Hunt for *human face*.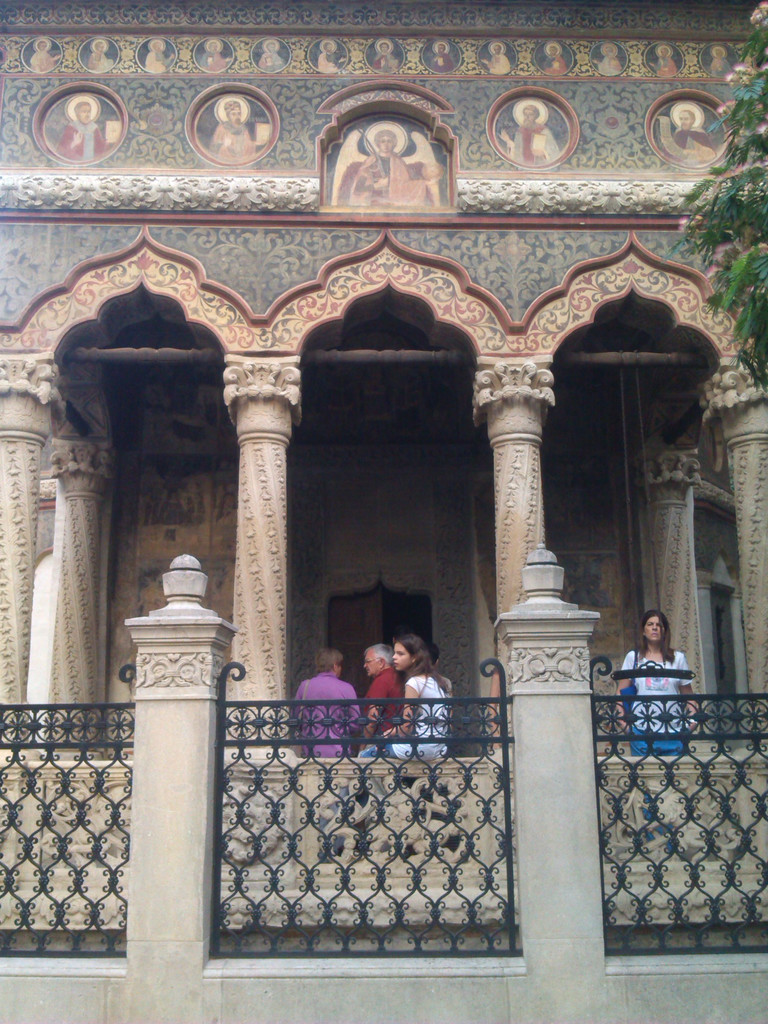
Hunted down at <box>267,42,277,52</box>.
